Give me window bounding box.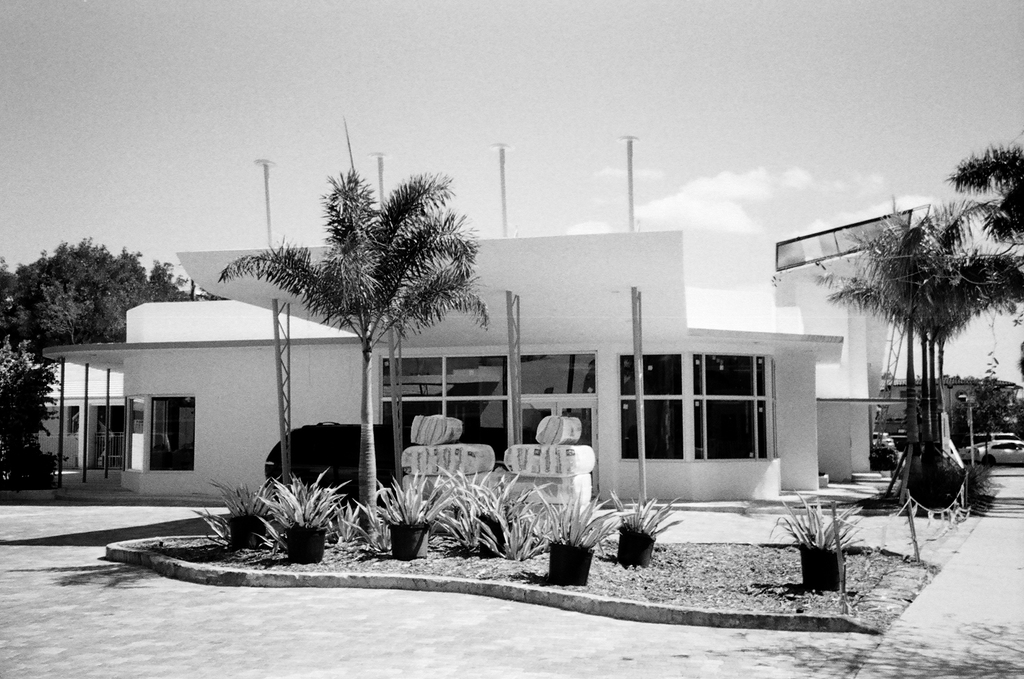
(x1=373, y1=348, x2=600, y2=505).
